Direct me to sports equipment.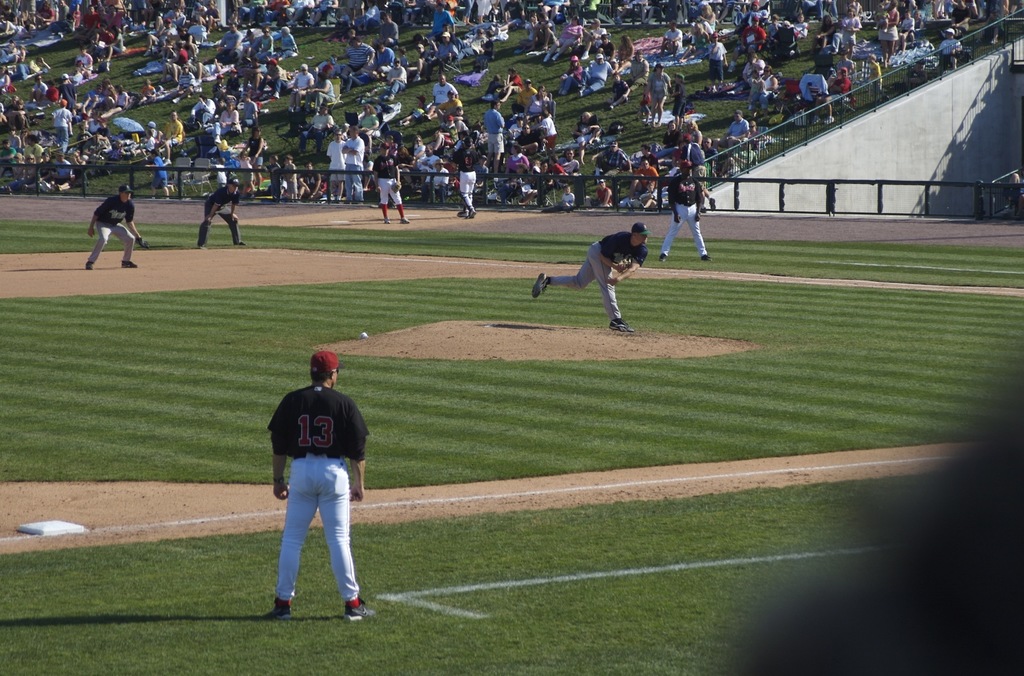
Direction: [616,255,636,271].
